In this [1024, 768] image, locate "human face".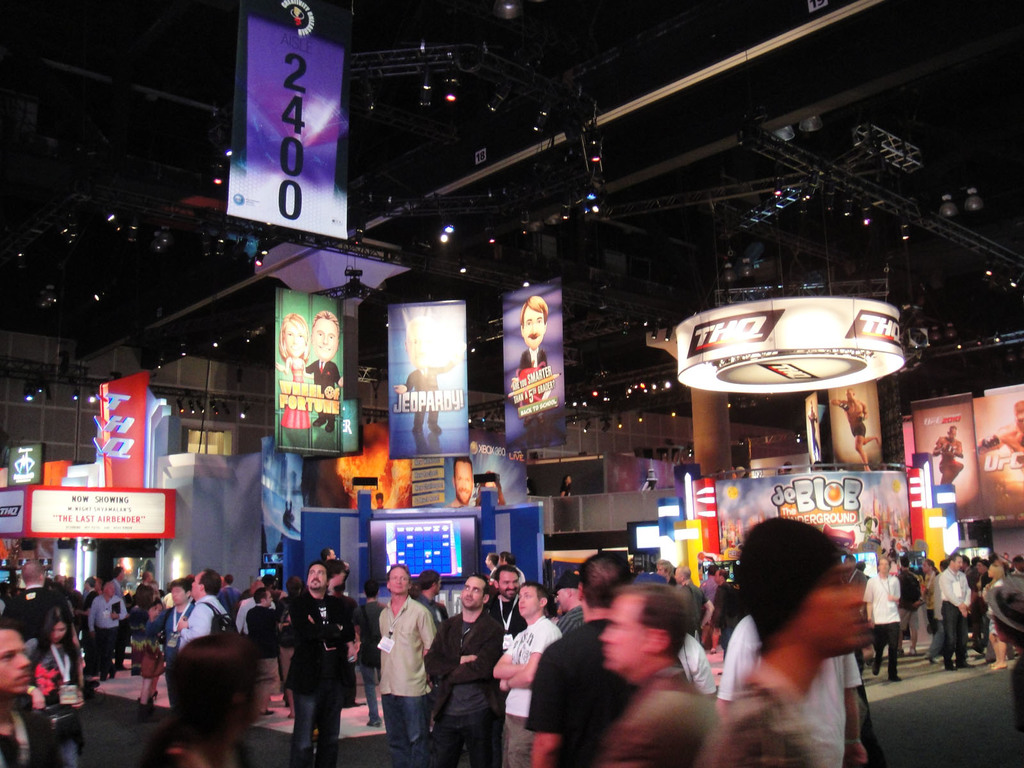
Bounding box: [259, 668, 280, 712].
